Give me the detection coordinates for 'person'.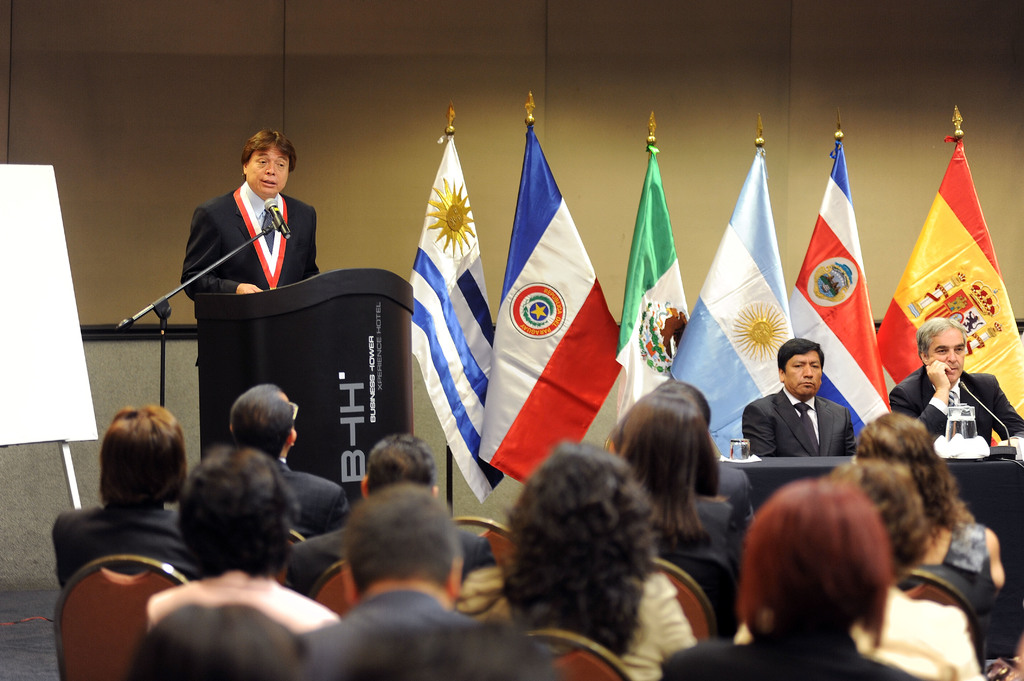
(x1=887, y1=316, x2=1023, y2=449).
